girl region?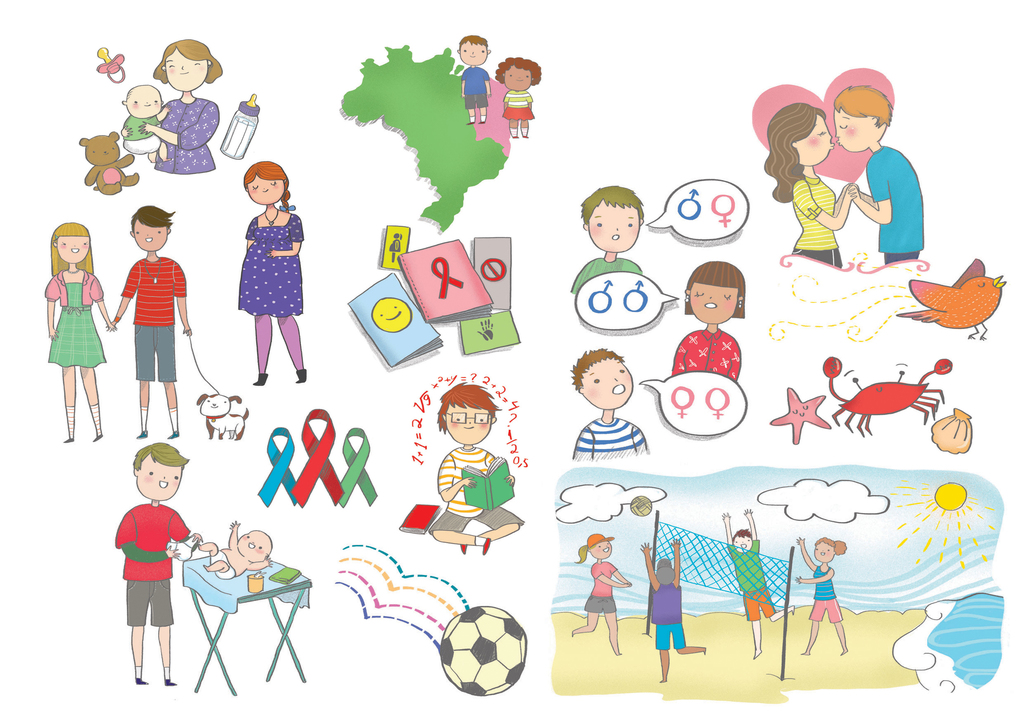
42:220:114:442
